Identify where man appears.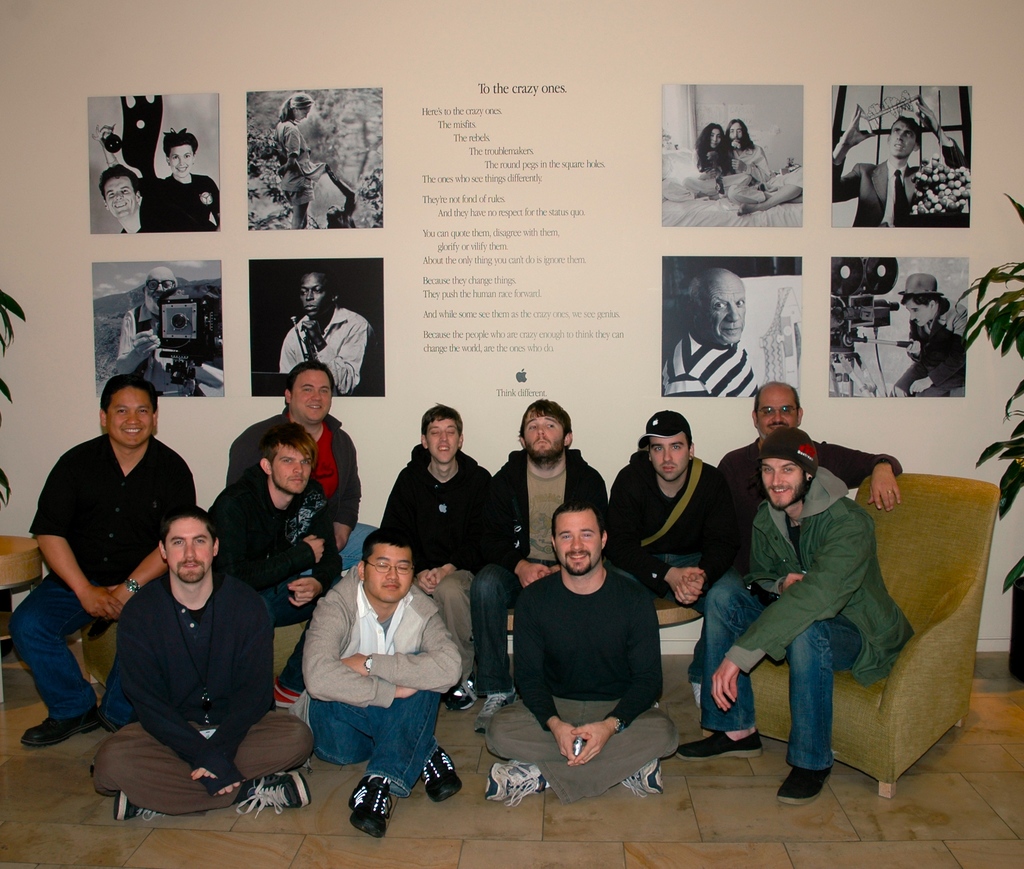
Appears at (left=223, top=356, right=382, bottom=574).
